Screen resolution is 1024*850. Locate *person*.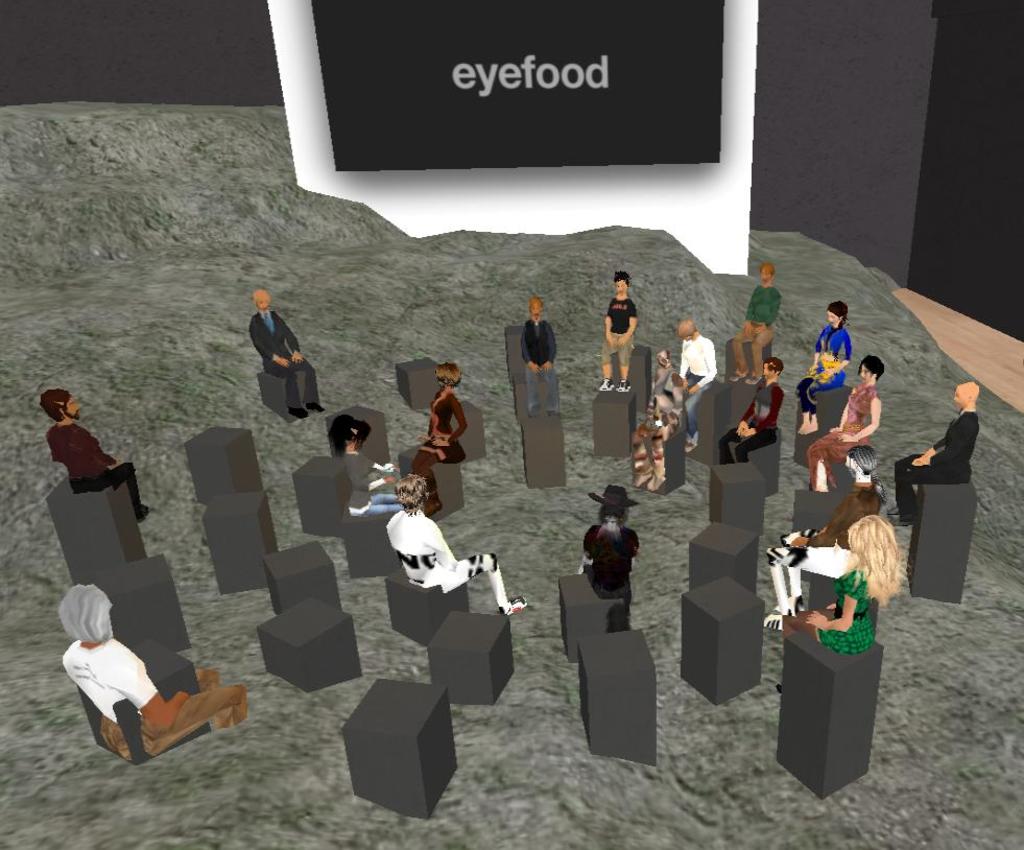
BBox(239, 284, 312, 432).
